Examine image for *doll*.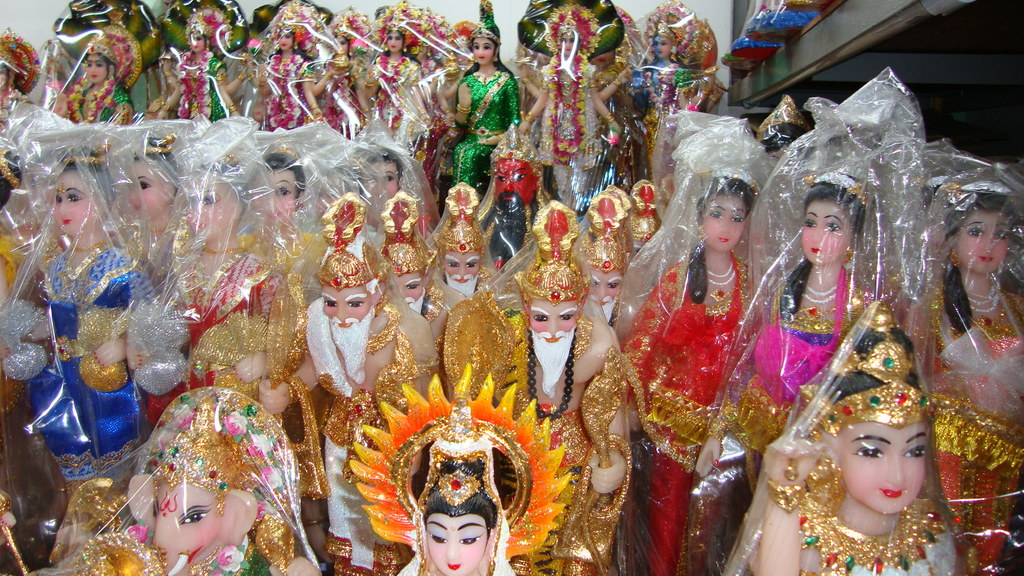
Examination result: x1=0 y1=26 x2=36 y2=108.
